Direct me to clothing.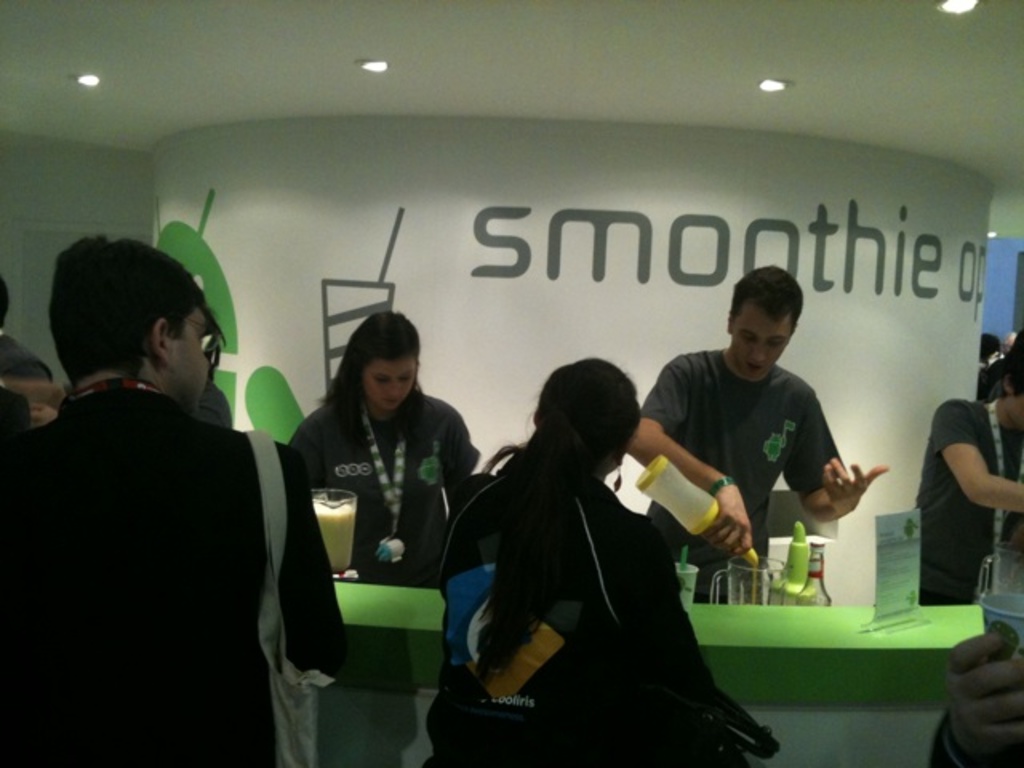
Direction: bbox=(973, 358, 1013, 406).
